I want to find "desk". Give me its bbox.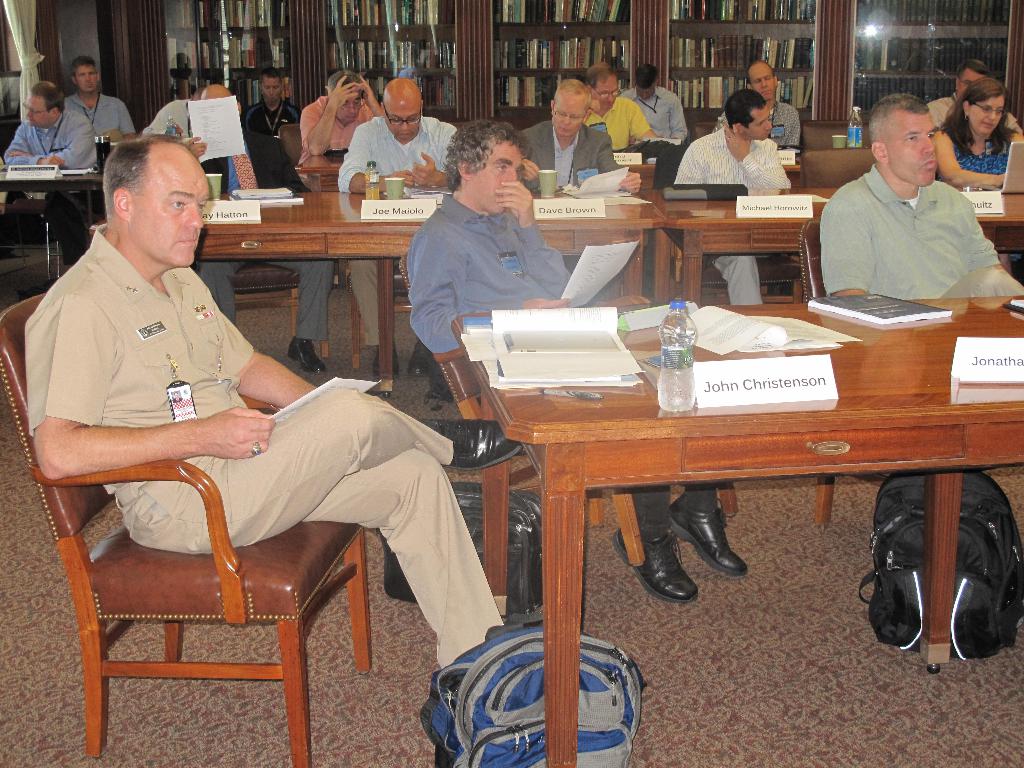
<bbox>84, 189, 669, 397</bbox>.
